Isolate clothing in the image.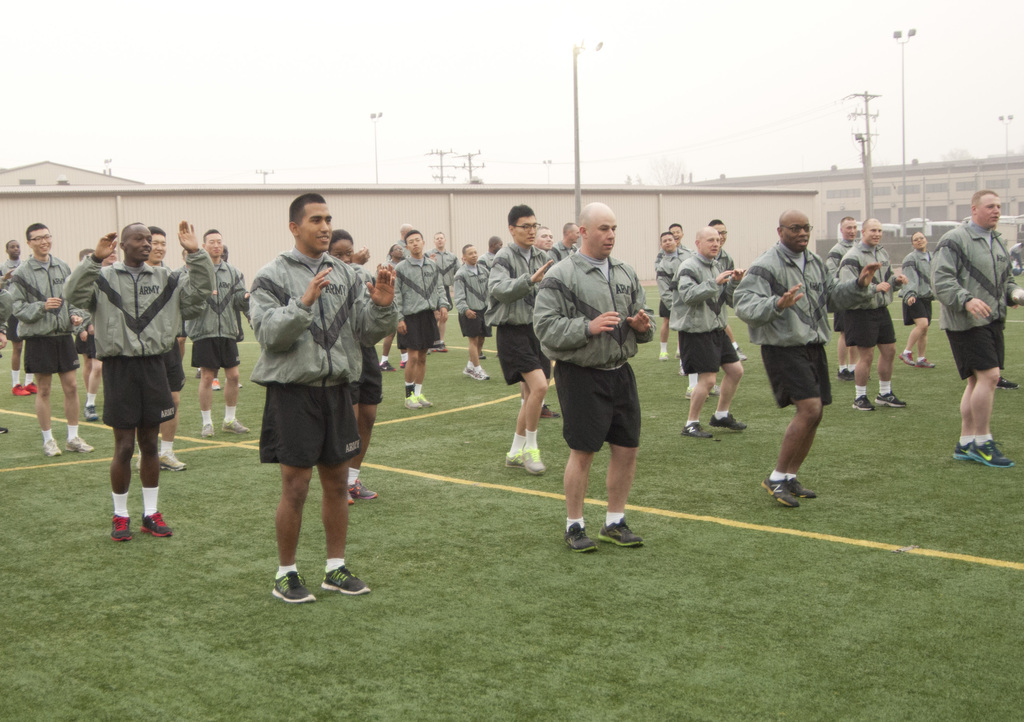
Isolated region: [86, 311, 102, 361].
